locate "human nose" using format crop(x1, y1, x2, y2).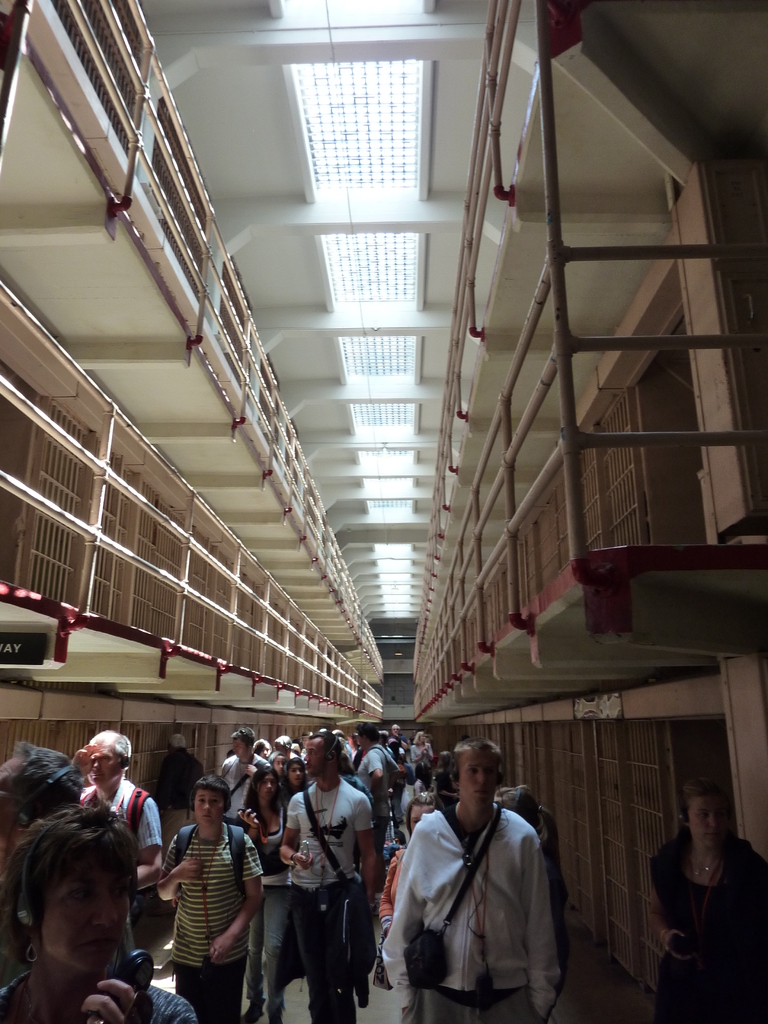
crop(88, 897, 119, 927).
